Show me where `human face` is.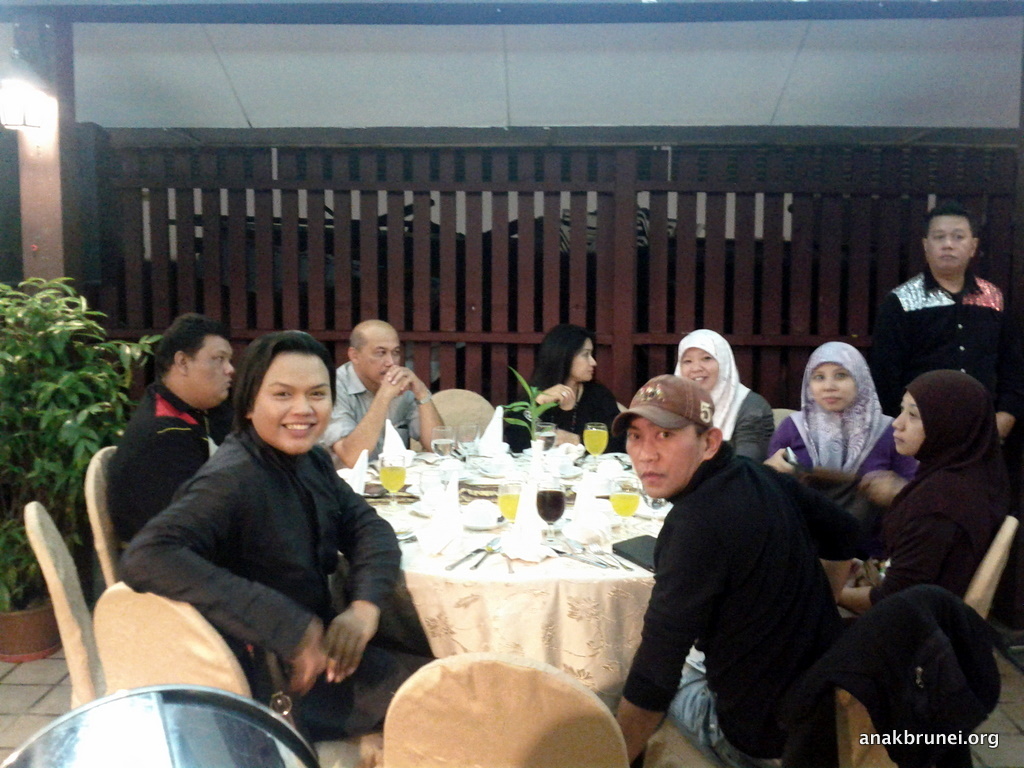
`human face` is at [185, 331, 231, 402].
